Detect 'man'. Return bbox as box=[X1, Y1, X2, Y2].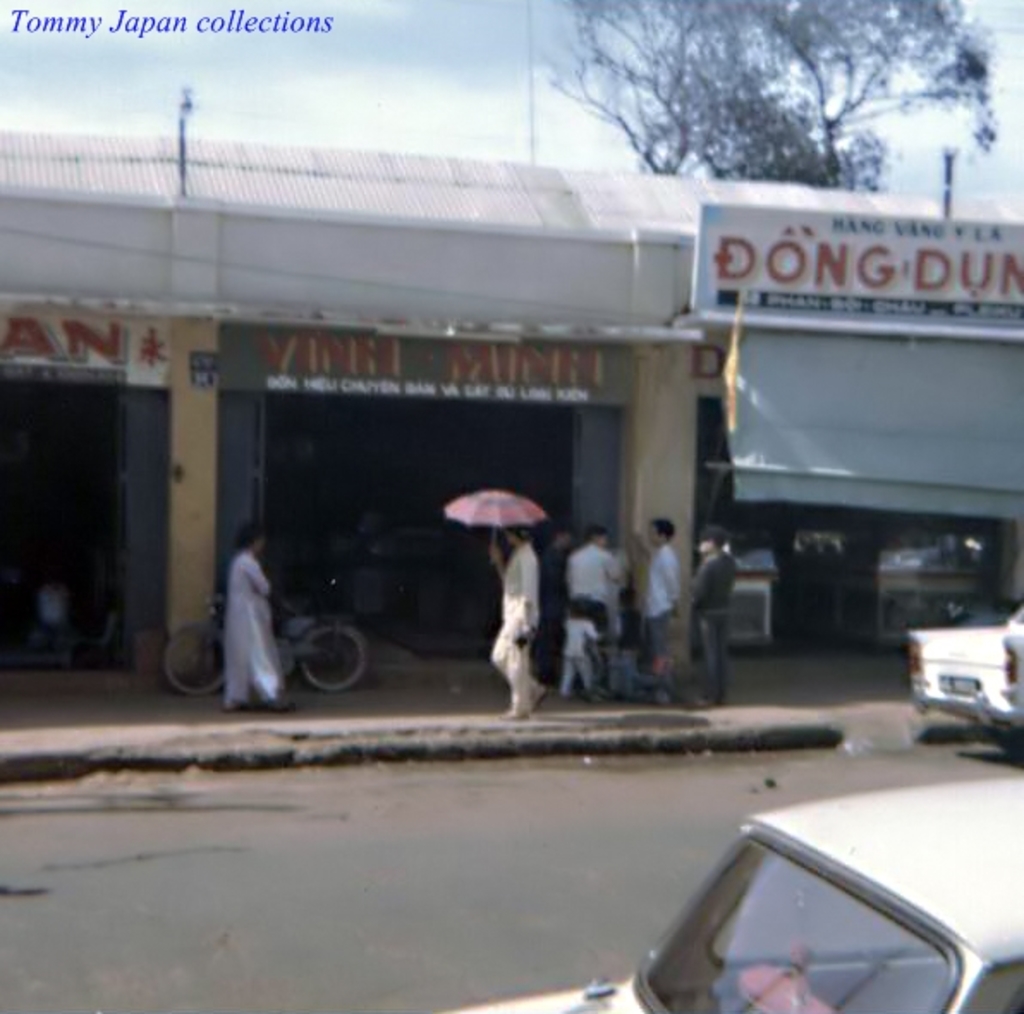
box=[565, 512, 619, 662].
